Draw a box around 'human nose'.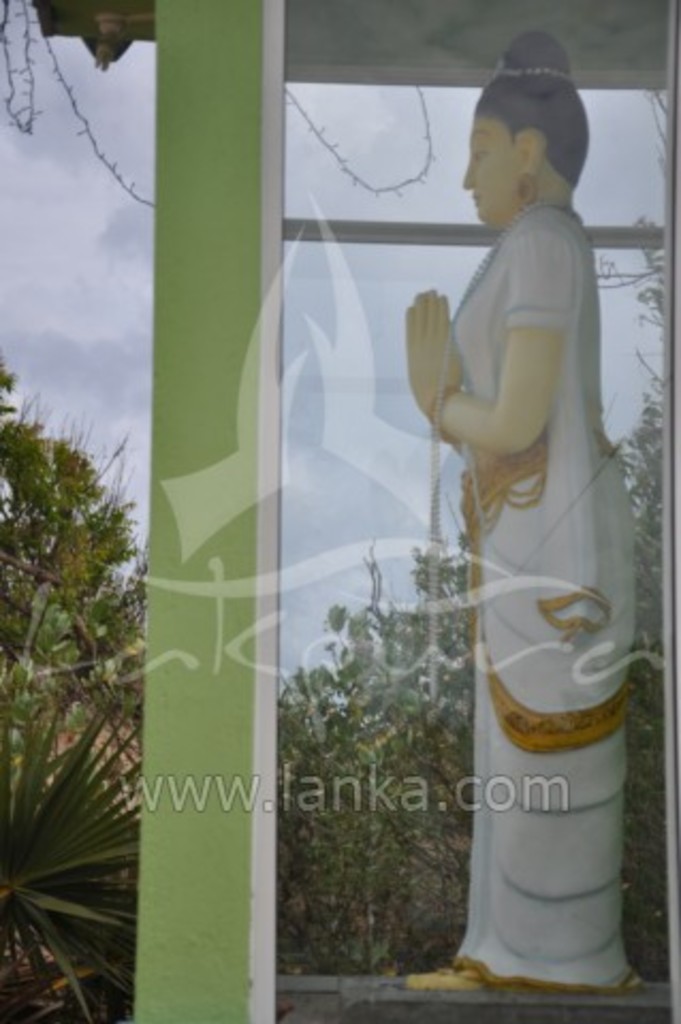
pyautogui.locateOnScreen(453, 158, 485, 194).
